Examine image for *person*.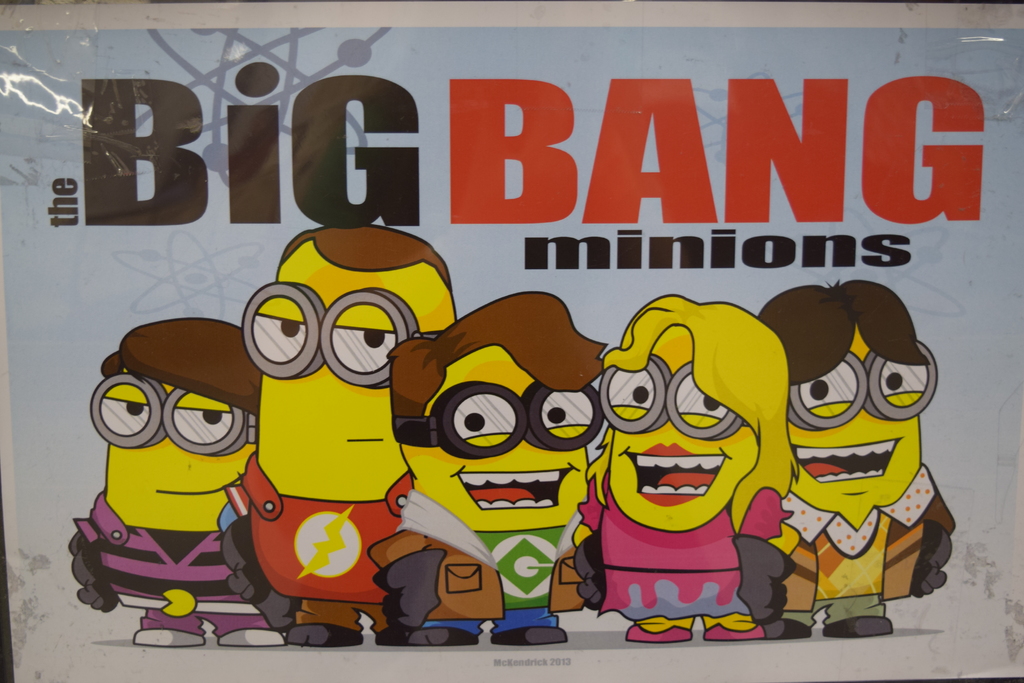
Examination result: crop(72, 318, 262, 646).
